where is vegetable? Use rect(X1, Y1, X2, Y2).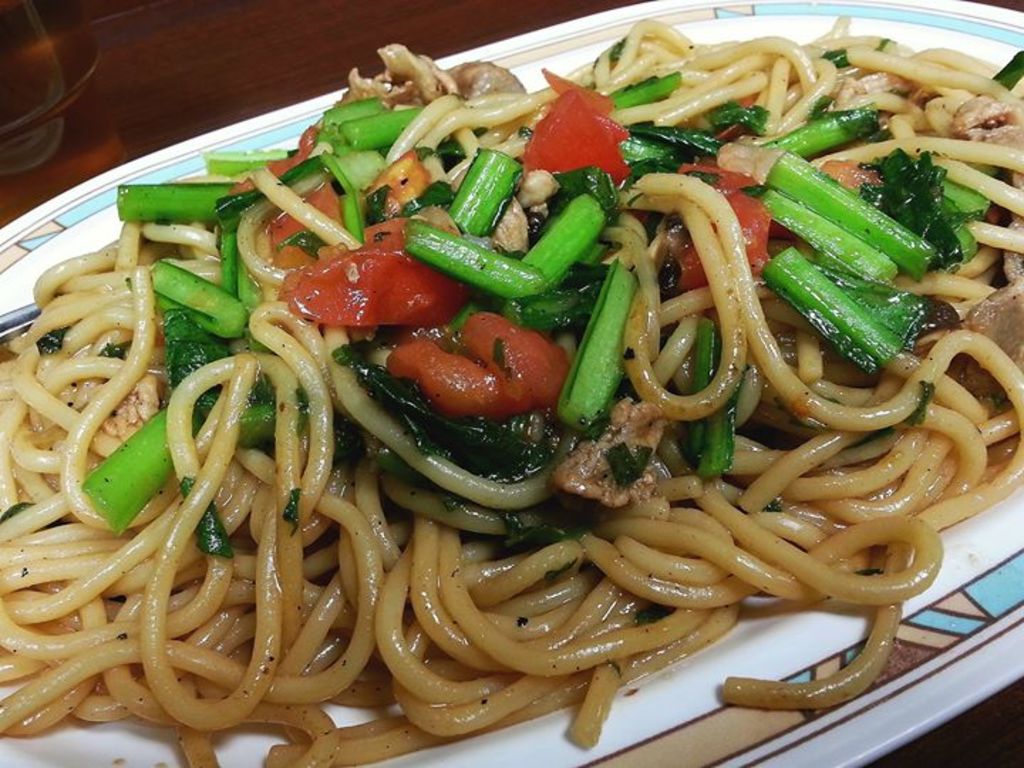
rect(368, 152, 424, 203).
